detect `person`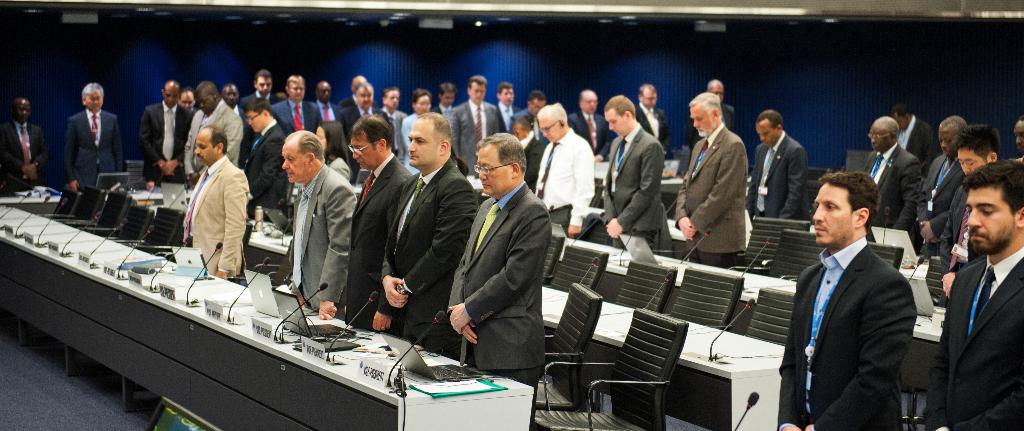
(687,81,739,149)
